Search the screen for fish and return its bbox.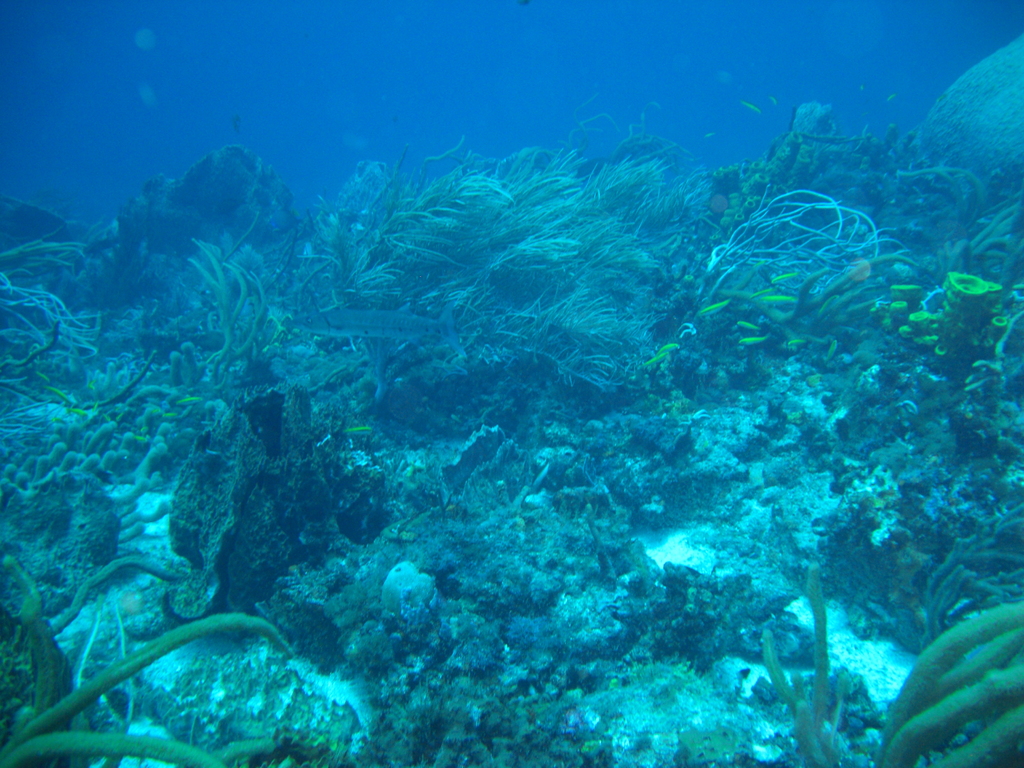
Found: (left=760, top=294, right=799, bottom=303).
